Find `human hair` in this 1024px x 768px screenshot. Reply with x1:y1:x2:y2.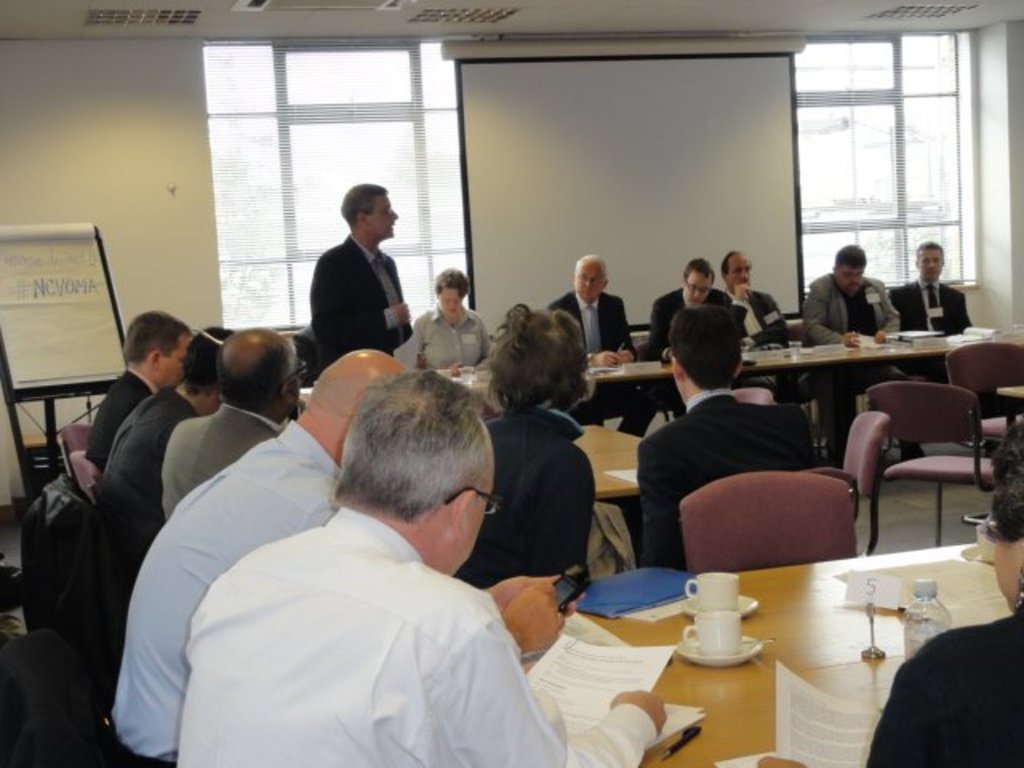
122:299:182:366.
